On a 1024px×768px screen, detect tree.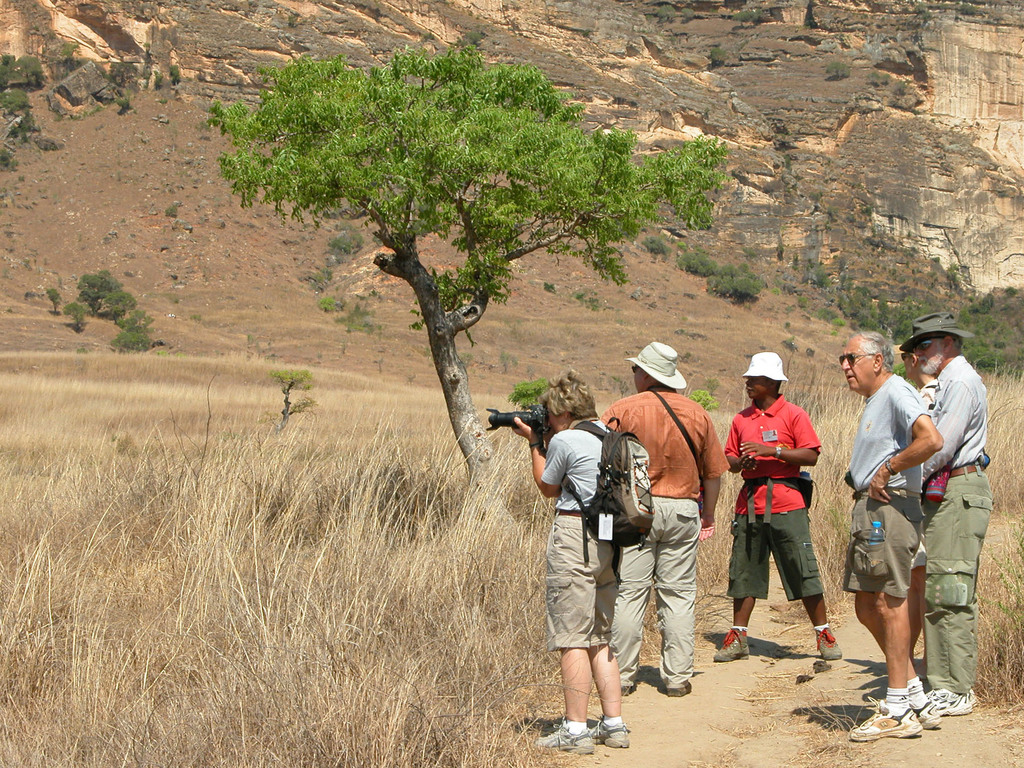
box(638, 237, 670, 261).
